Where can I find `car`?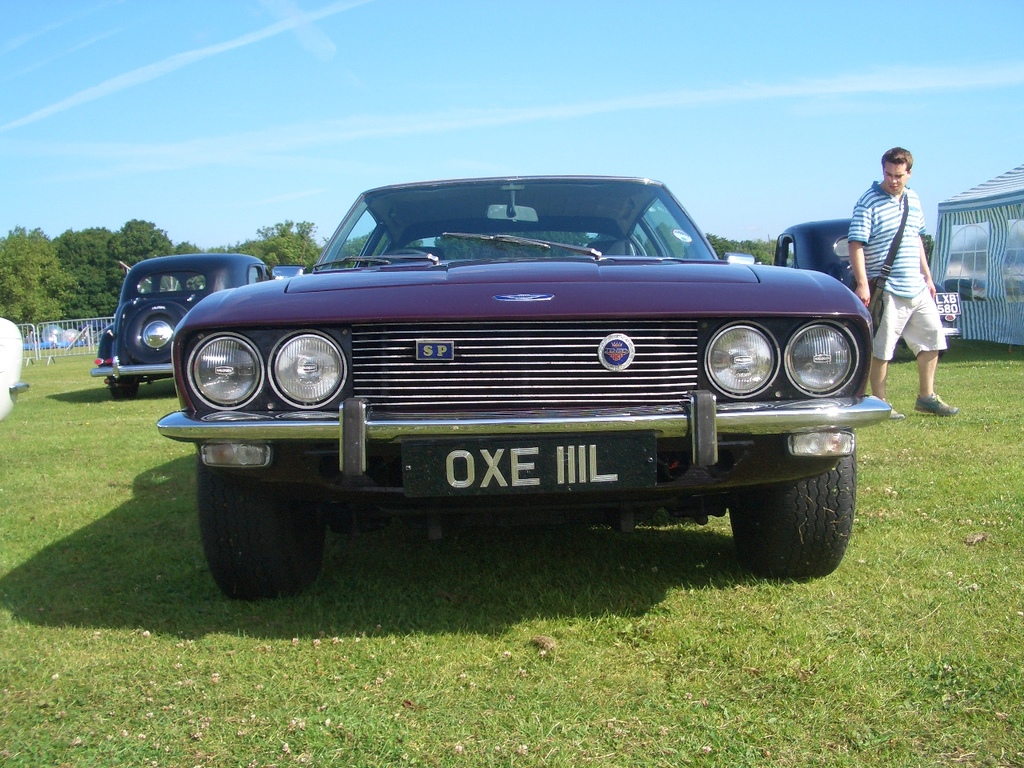
You can find it at [772,226,943,346].
